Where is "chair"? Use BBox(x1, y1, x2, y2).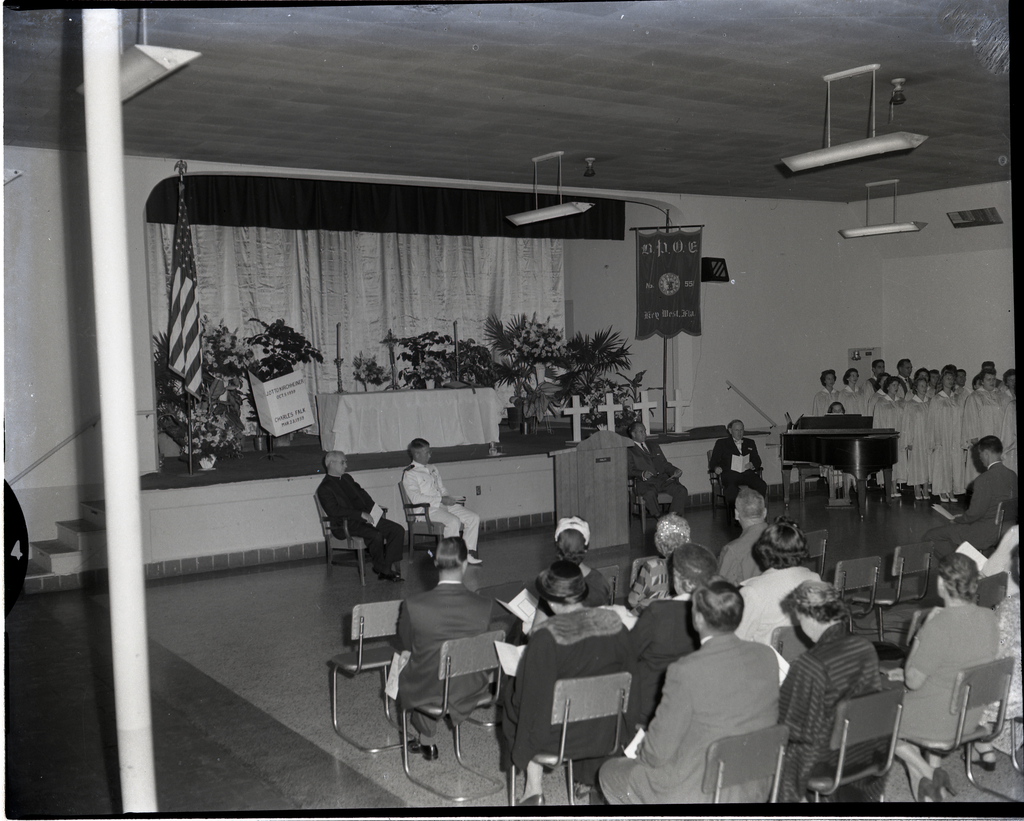
BBox(790, 530, 828, 584).
